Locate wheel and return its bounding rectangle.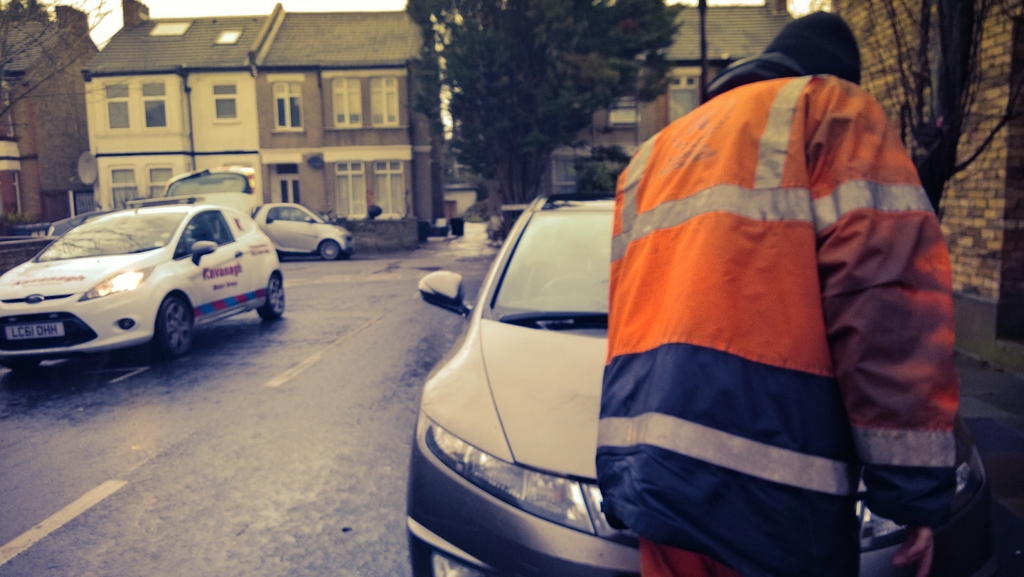
x1=320 y1=240 x2=339 y2=259.
